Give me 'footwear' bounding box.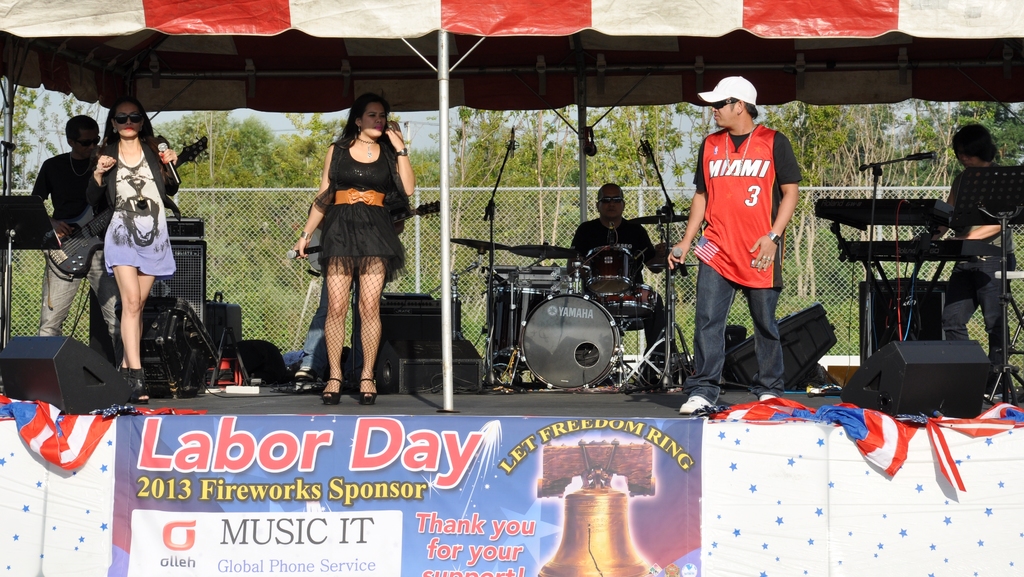
[x1=323, y1=376, x2=344, y2=404].
